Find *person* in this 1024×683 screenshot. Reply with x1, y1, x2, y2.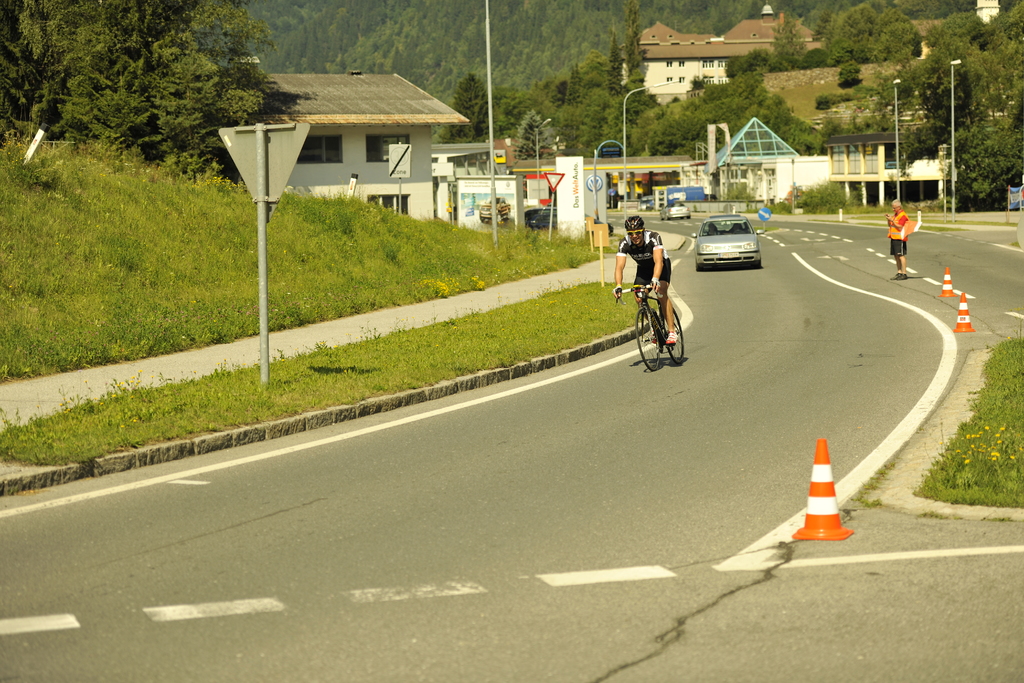
614, 215, 680, 350.
